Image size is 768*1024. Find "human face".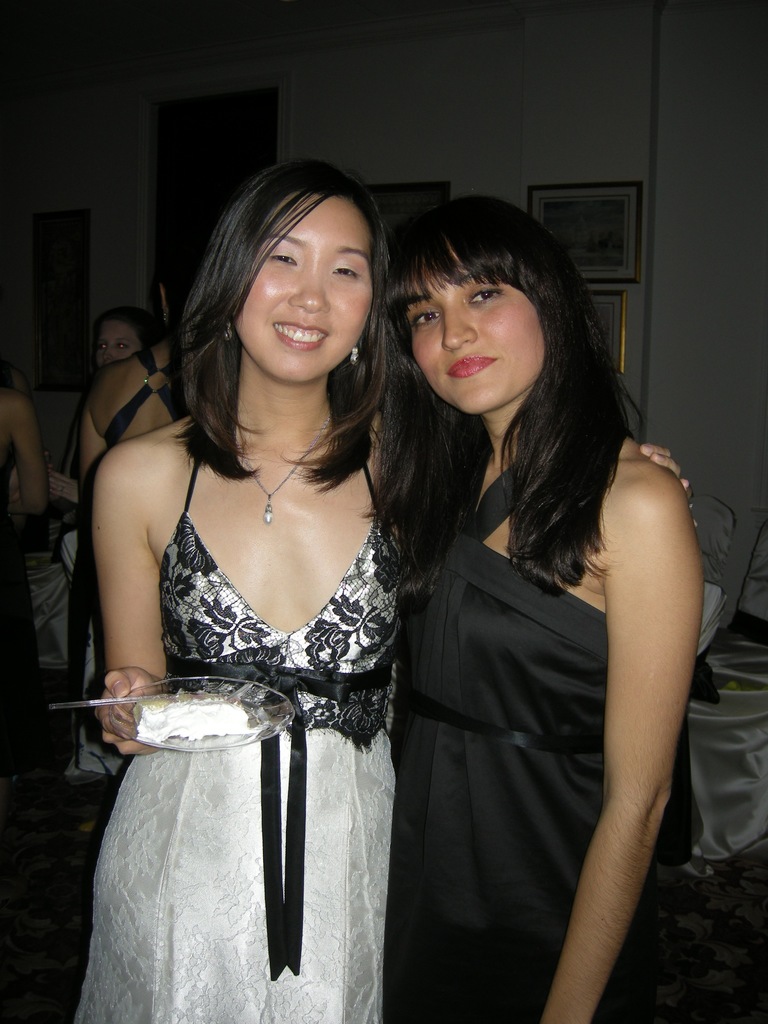
region(403, 244, 547, 414).
